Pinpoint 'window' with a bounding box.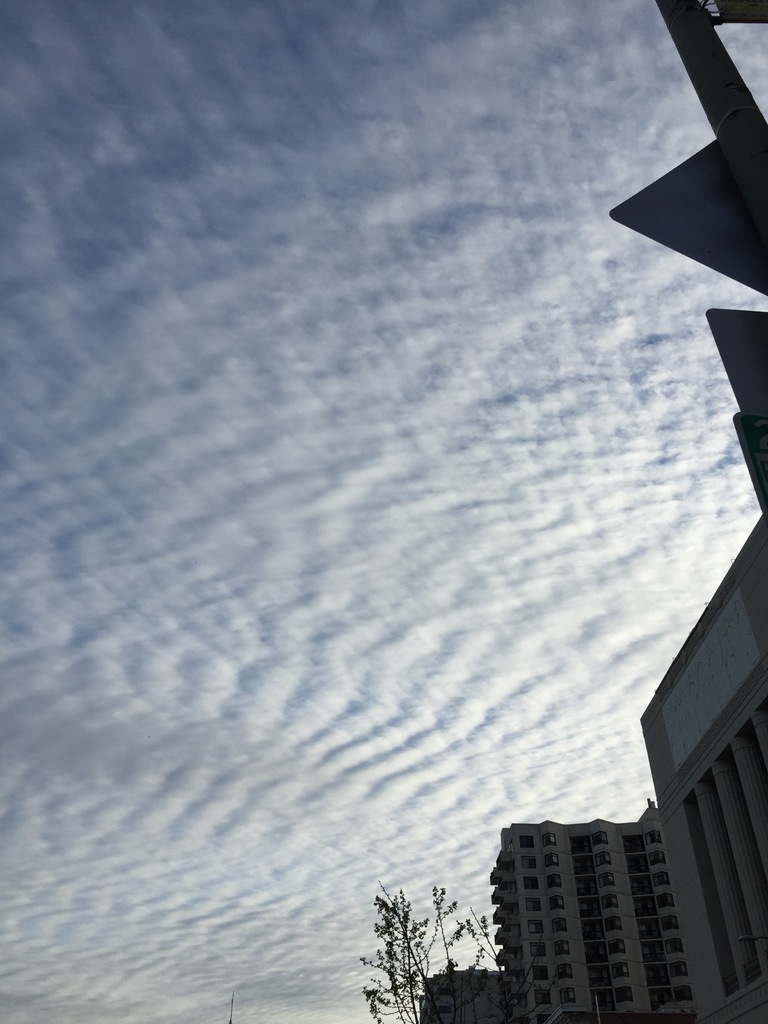
[527,898,538,913].
